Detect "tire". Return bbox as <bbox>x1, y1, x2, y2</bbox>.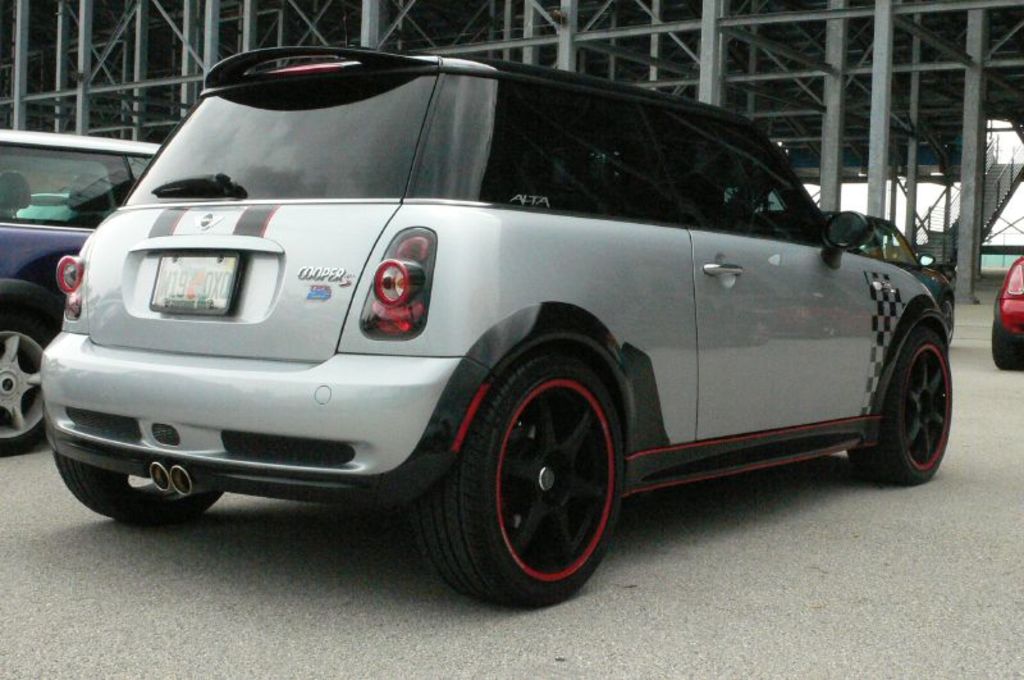
<bbox>55, 457, 225, 524</bbox>.
